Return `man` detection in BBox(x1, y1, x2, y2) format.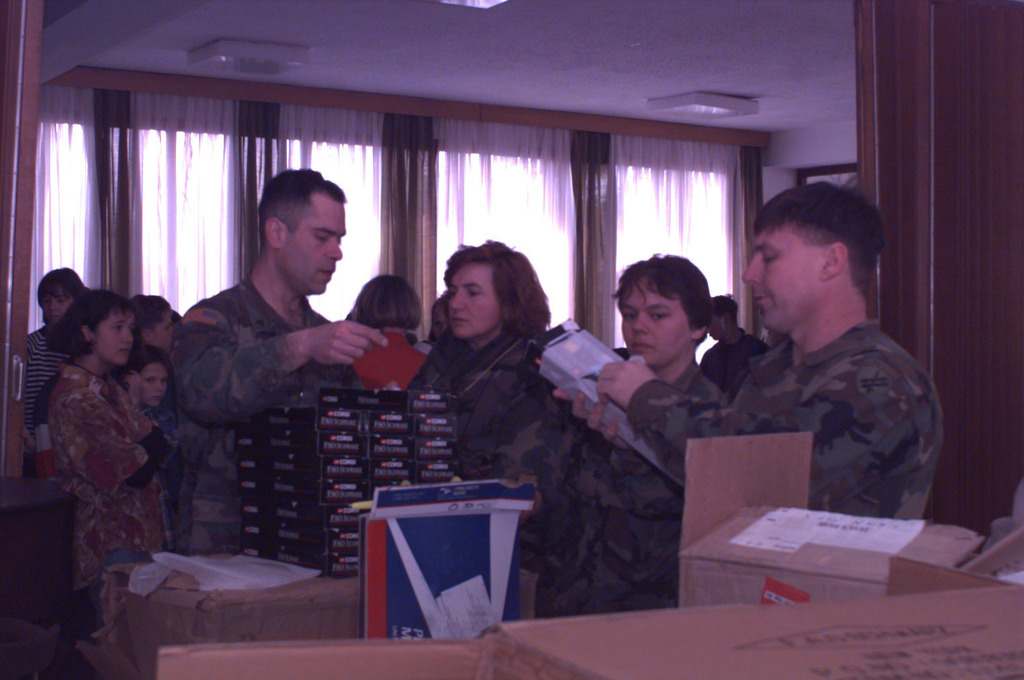
BBox(551, 171, 945, 522).
